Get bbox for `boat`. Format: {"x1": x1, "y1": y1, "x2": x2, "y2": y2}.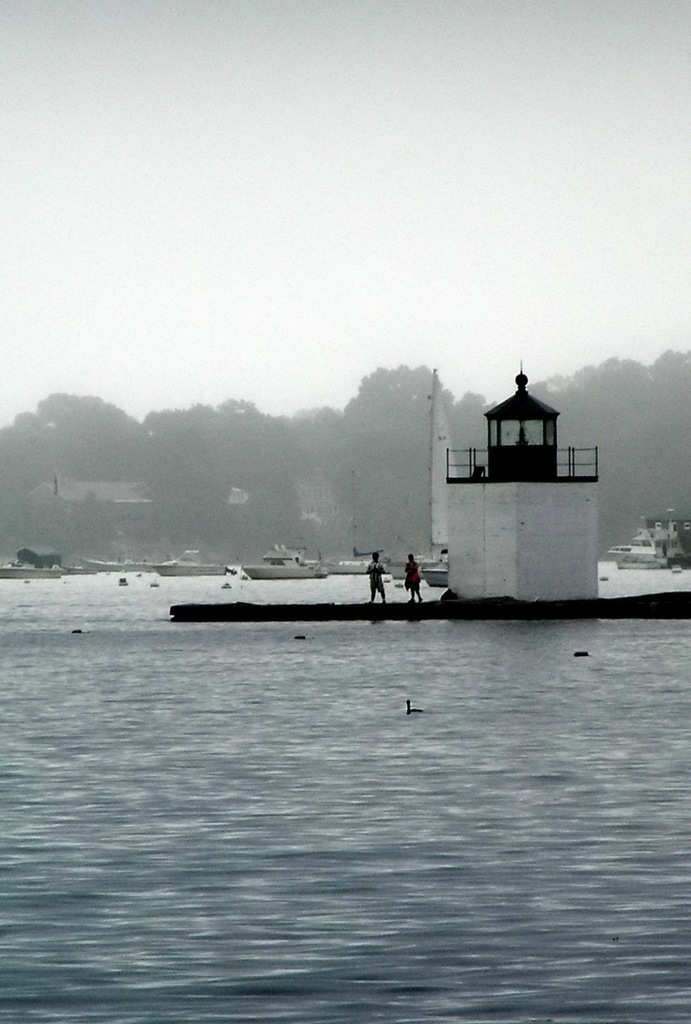
{"x1": 228, "y1": 542, "x2": 327, "y2": 582}.
